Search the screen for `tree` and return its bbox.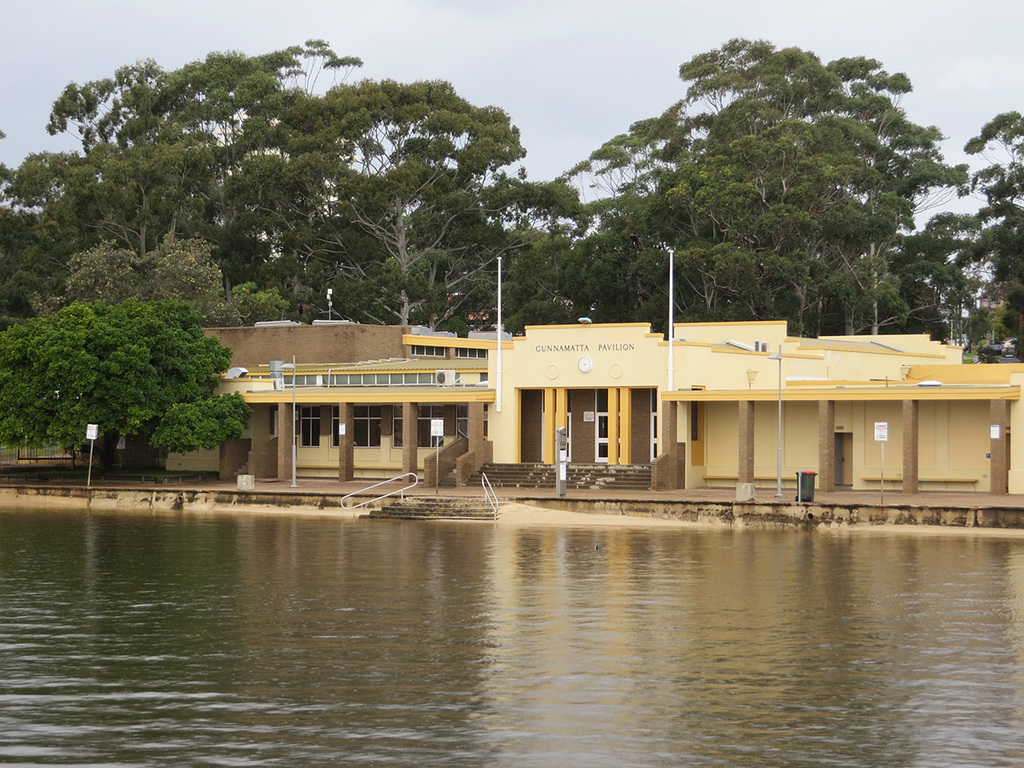
Found: pyautogui.locateOnScreen(532, 23, 976, 337).
